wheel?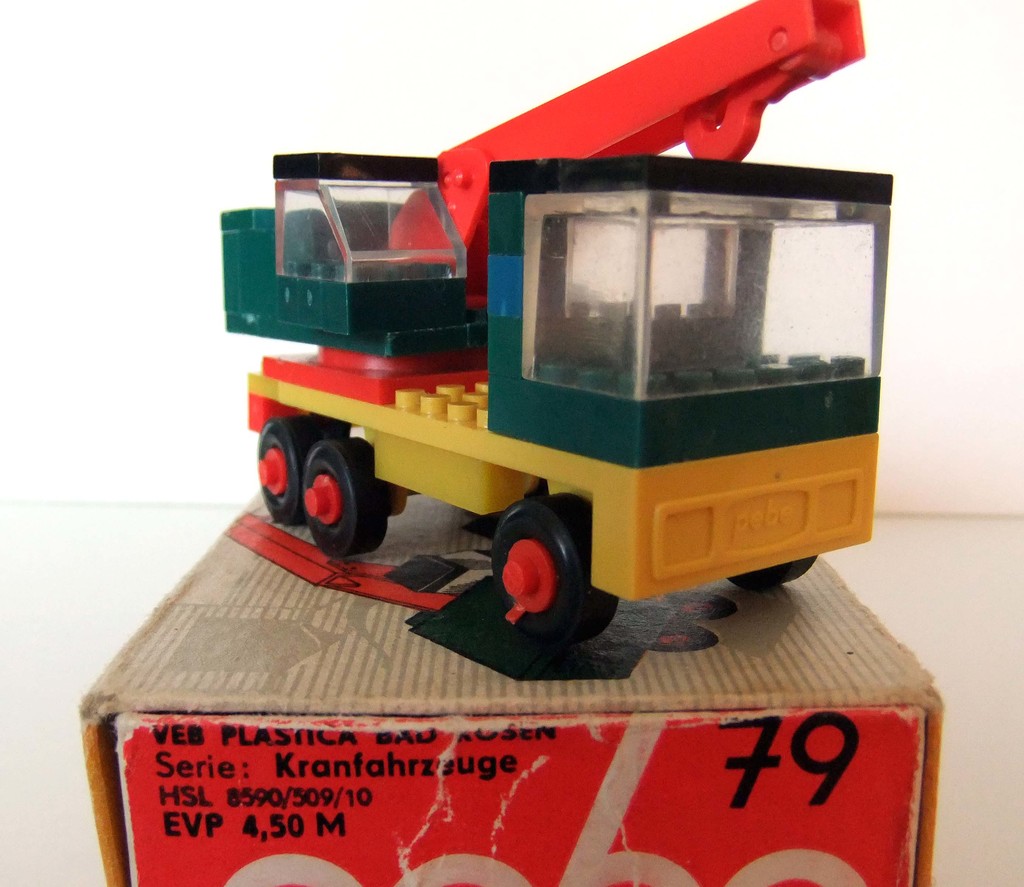
left=485, top=496, right=616, bottom=639
